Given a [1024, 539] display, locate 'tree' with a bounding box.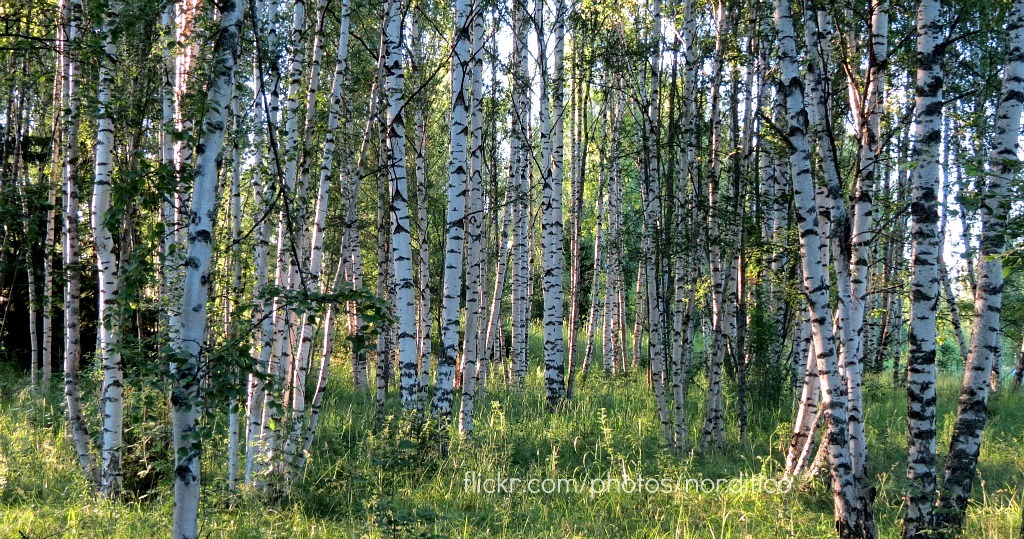
Located: <region>0, 0, 1023, 538</region>.
